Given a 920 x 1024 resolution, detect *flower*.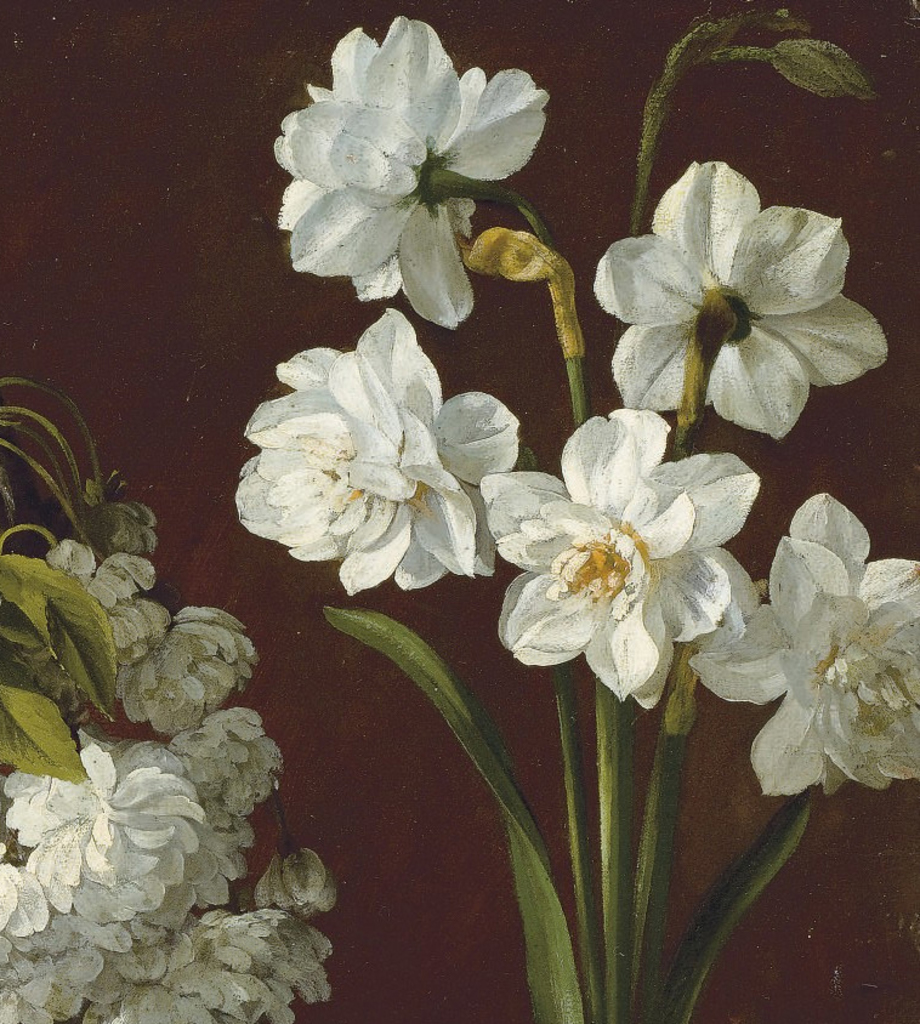
(left=235, top=311, right=518, bottom=604).
